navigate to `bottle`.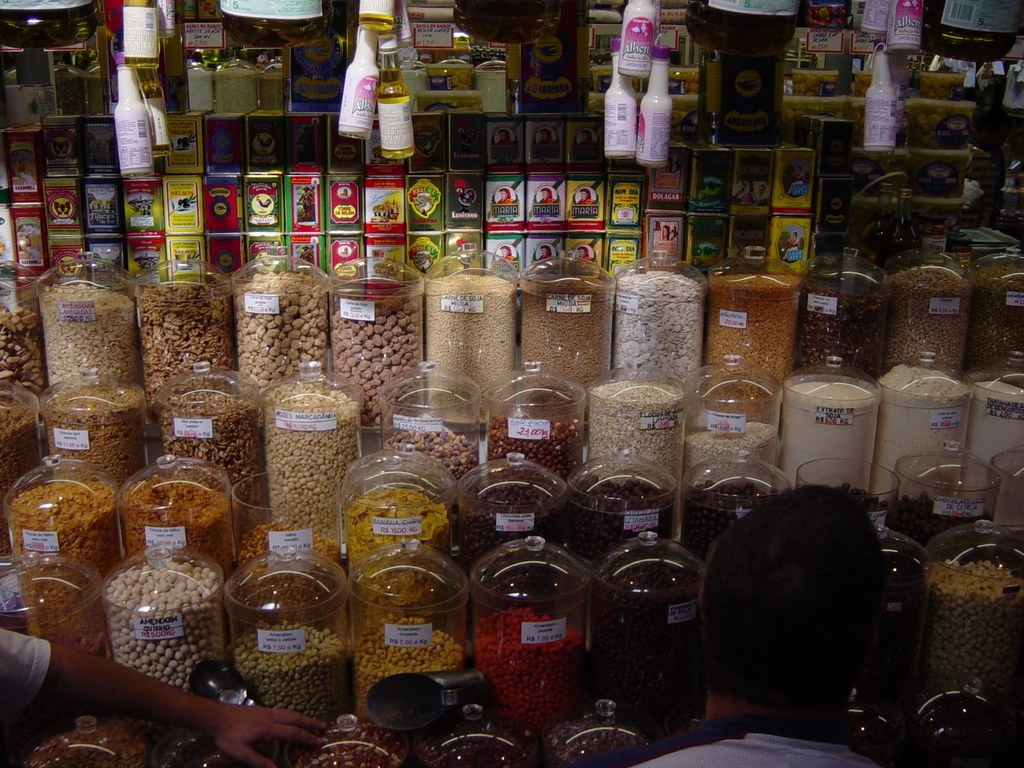
Navigation target: (x1=874, y1=187, x2=895, y2=256).
